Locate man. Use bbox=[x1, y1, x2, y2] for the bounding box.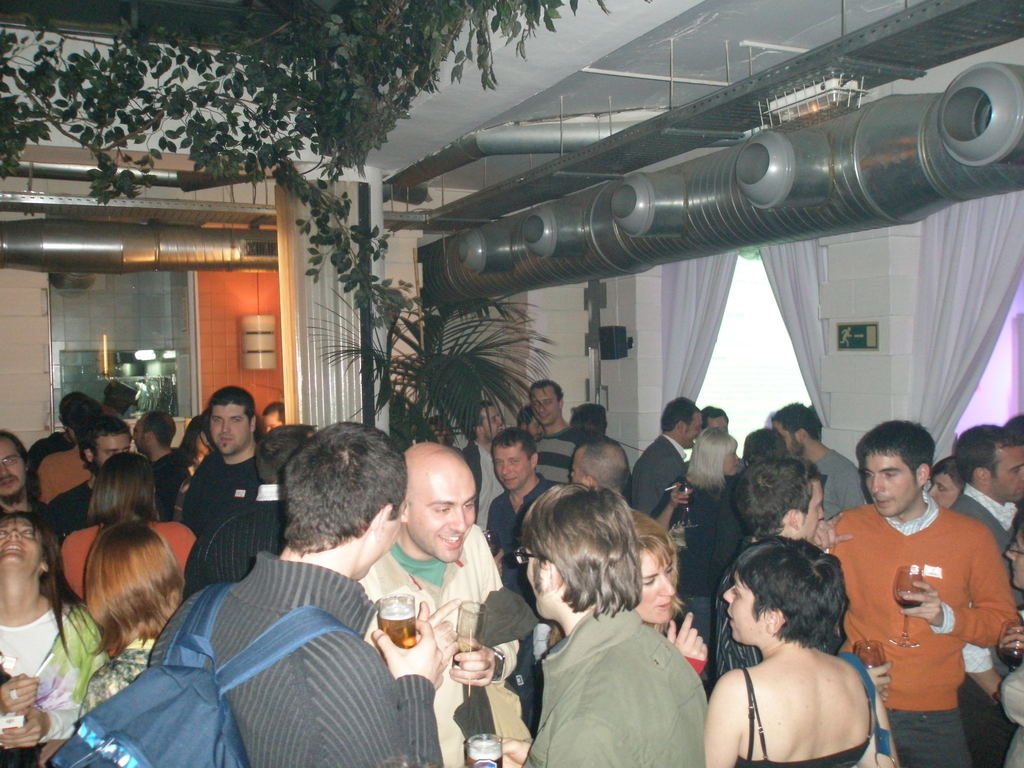
bbox=[484, 431, 556, 605].
